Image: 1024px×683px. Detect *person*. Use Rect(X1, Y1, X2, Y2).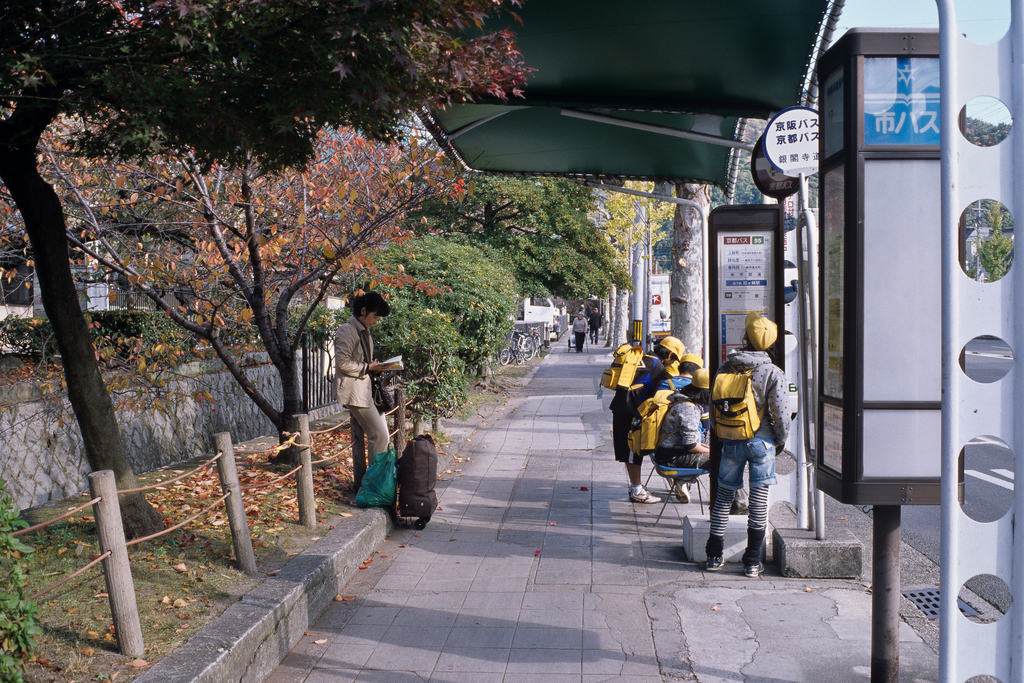
Rect(639, 352, 704, 498).
